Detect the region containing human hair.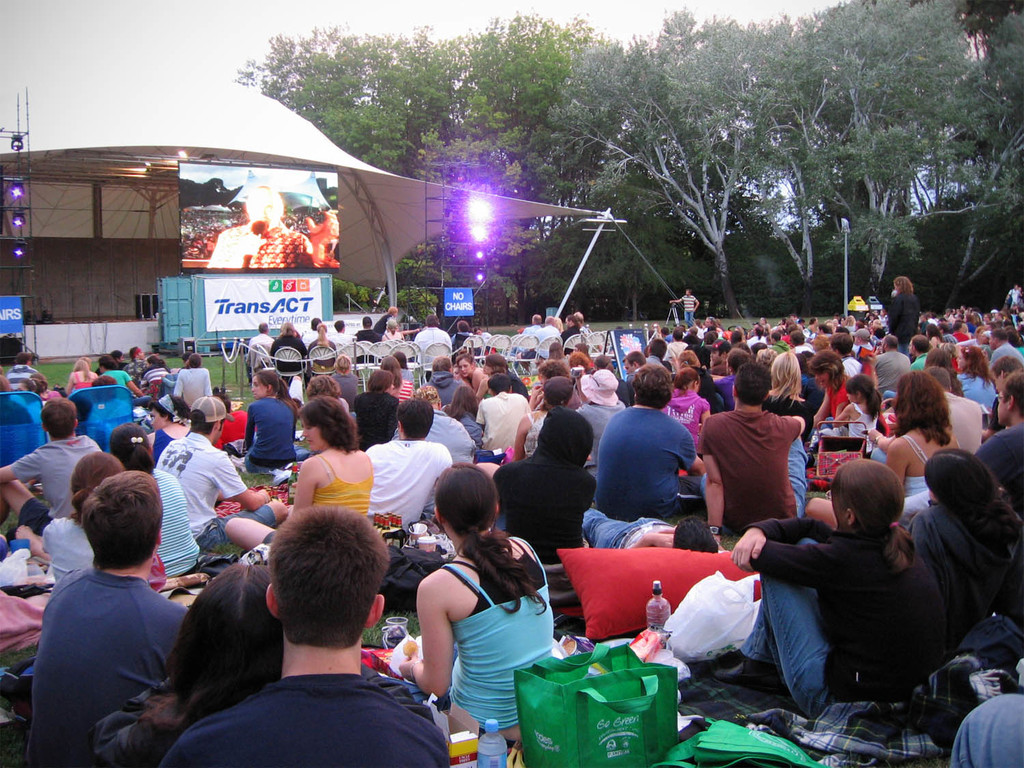
BBox(426, 314, 439, 328).
